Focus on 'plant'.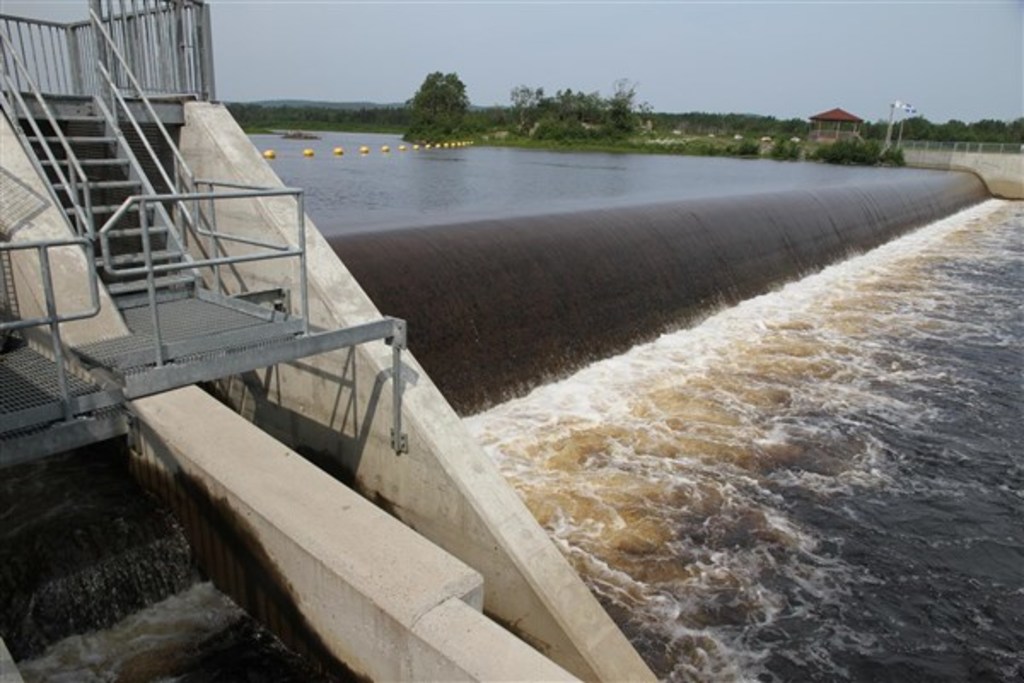
Focused at pyautogui.locateOnScreen(391, 114, 466, 142).
